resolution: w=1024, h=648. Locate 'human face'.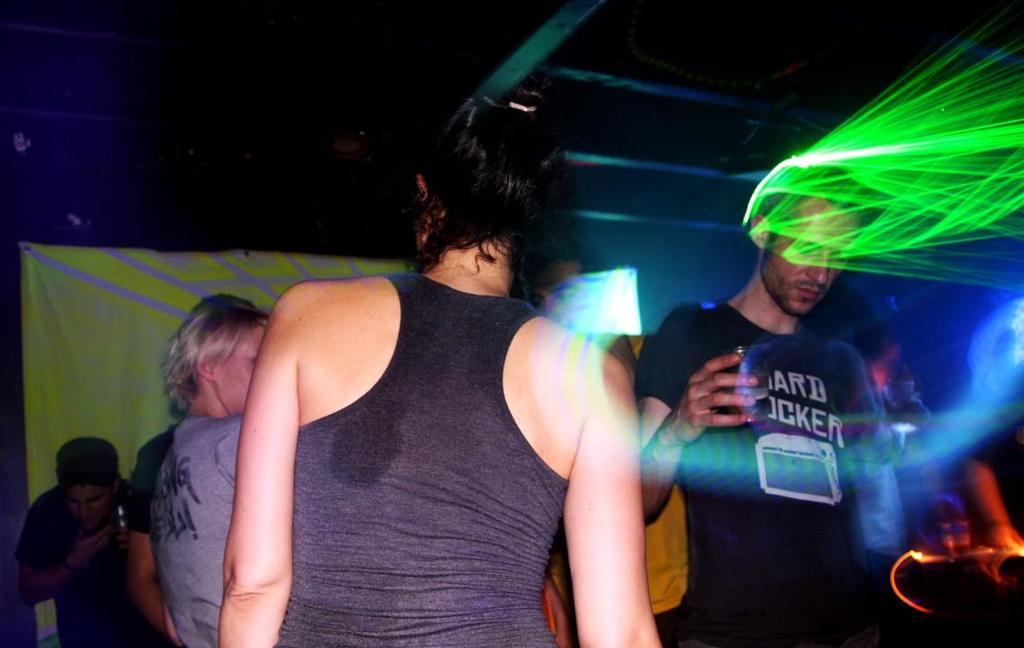
x1=66, y1=484, x2=112, y2=533.
